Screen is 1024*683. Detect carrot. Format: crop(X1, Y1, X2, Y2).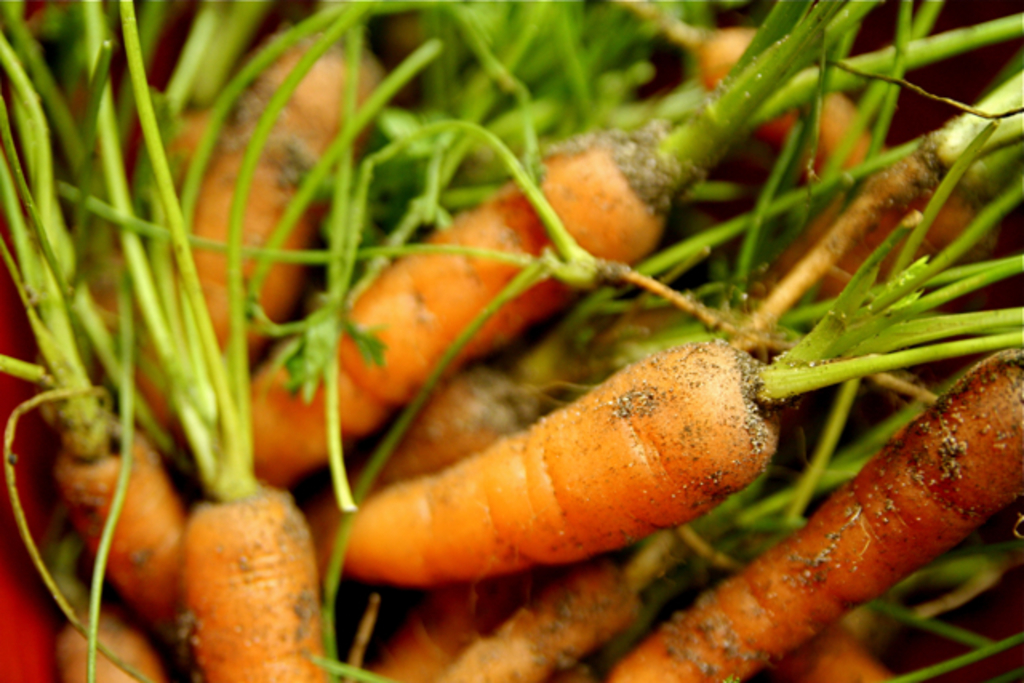
crop(243, 133, 670, 486).
